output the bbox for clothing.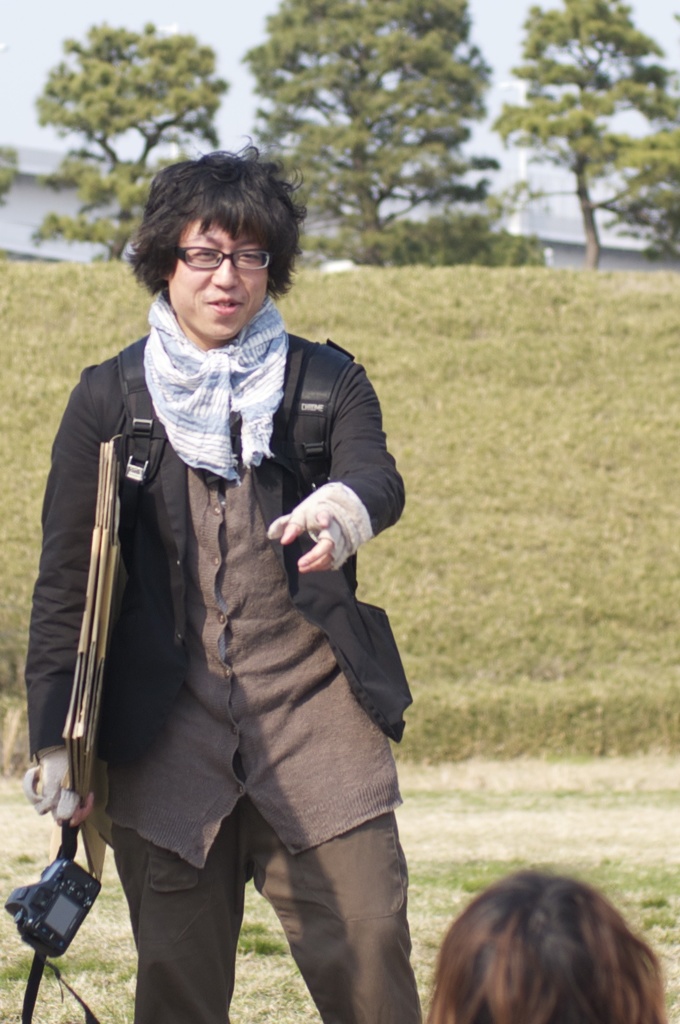
(left=47, top=257, right=429, bottom=972).
